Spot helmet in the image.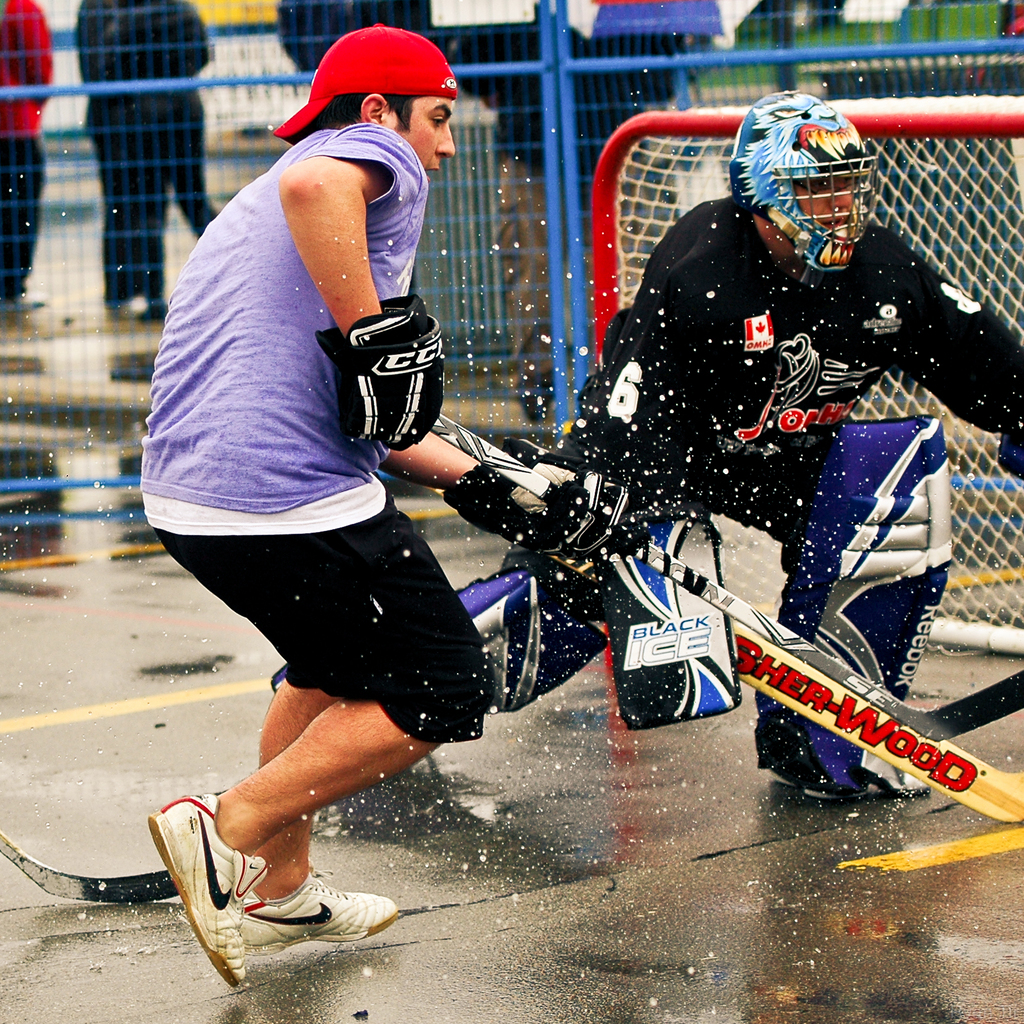
helmet found at 746, 96, 881, 252.
